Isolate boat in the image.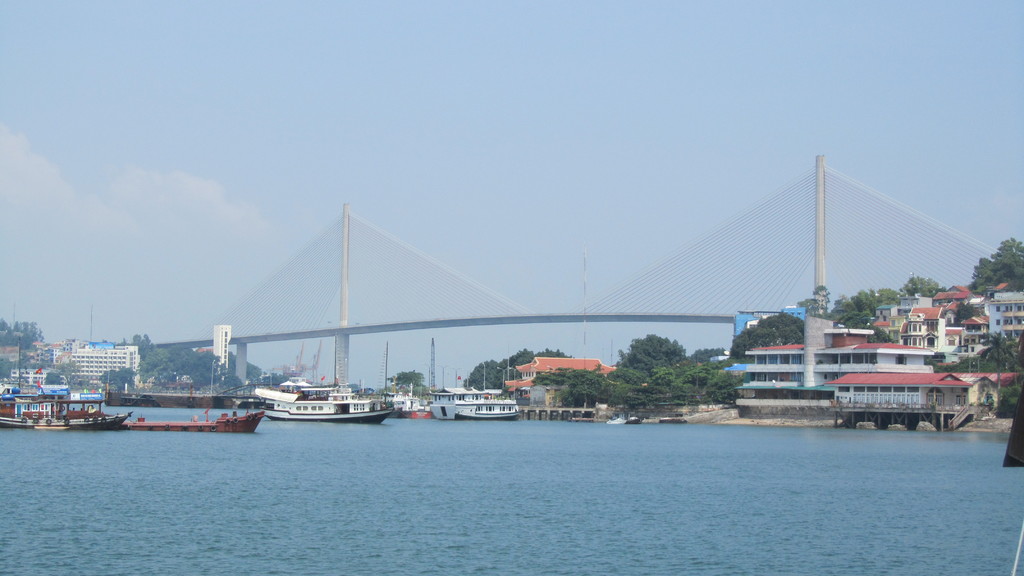
Isolated region: bbox(433, 385, 518, 420).
